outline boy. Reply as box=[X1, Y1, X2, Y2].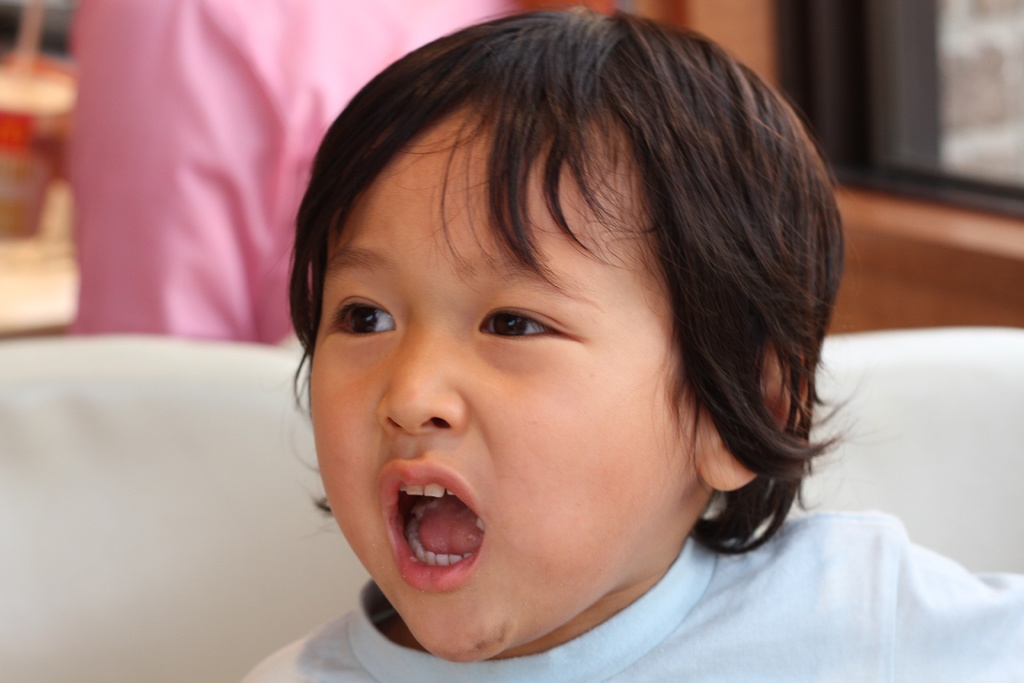
box=[193, 25, 886, 682].
